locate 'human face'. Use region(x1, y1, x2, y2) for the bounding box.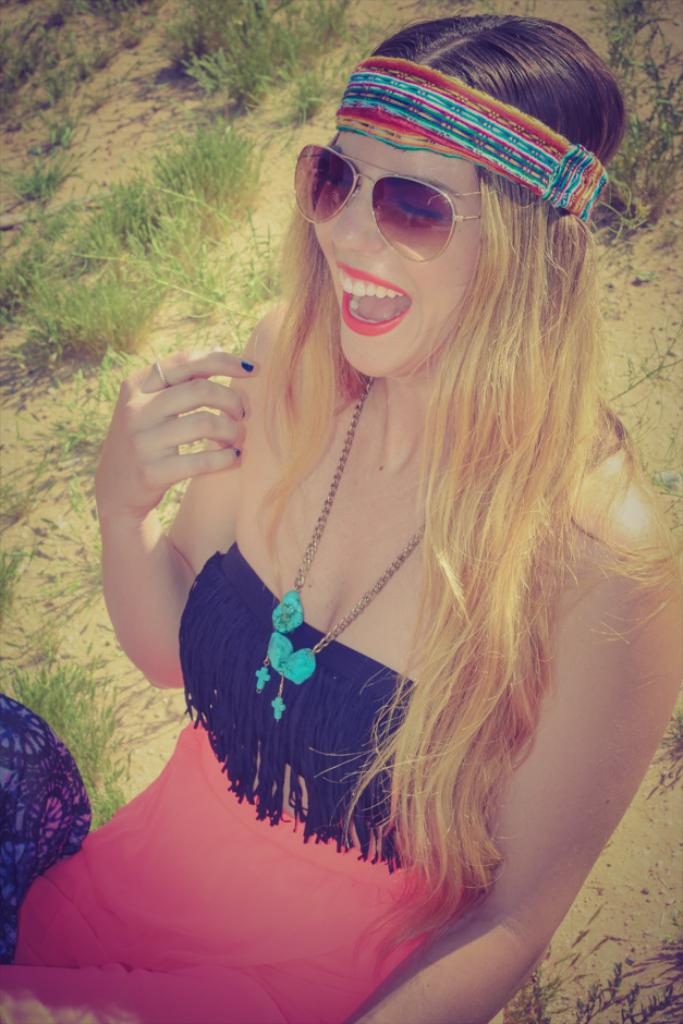
region(314, 134, 490, 381).
